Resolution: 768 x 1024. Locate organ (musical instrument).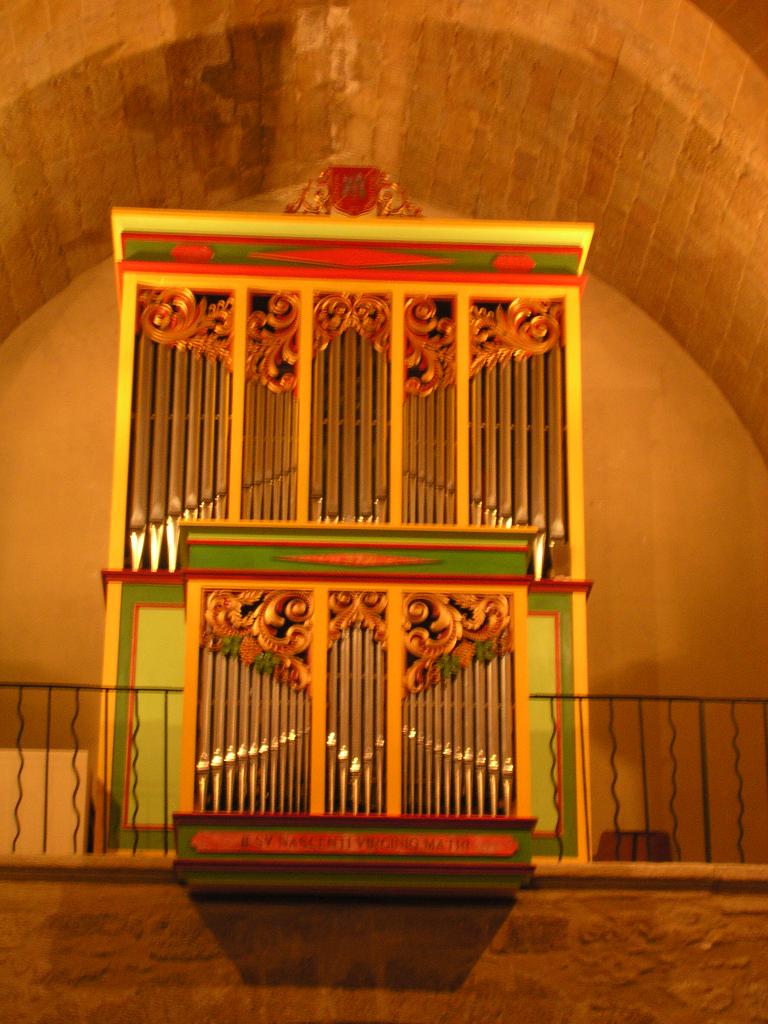
box=[95, 205, 595, 861].
